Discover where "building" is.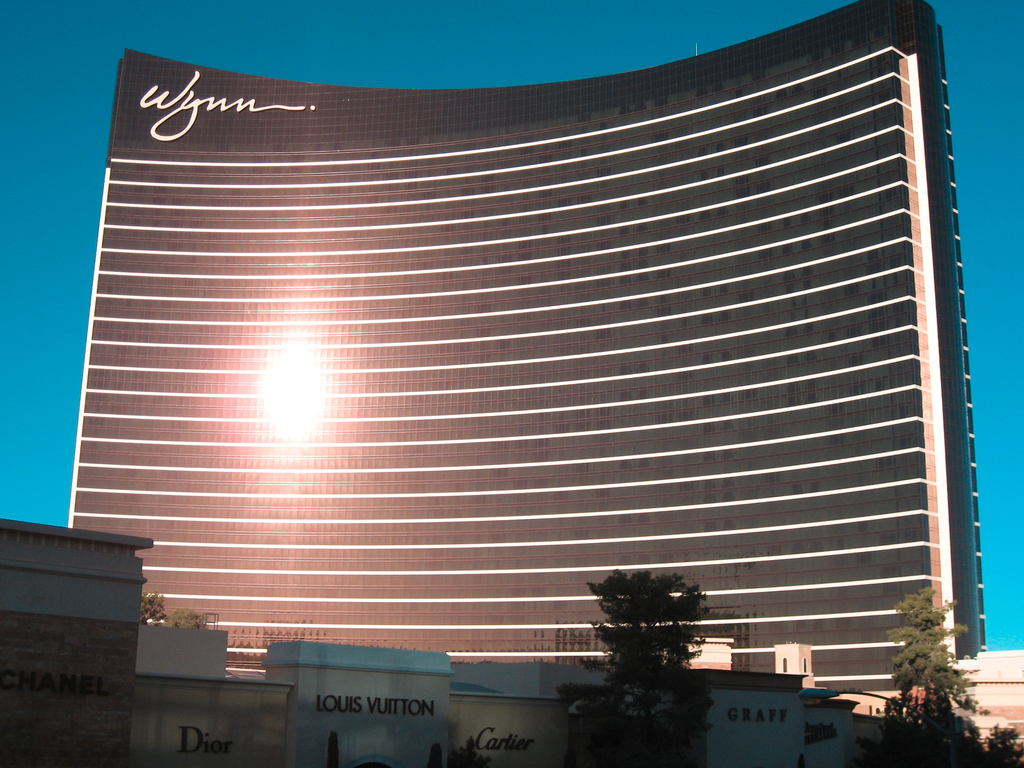
Discovered at pyautogui.locateOnScreen(51, 6, 972, 742).
